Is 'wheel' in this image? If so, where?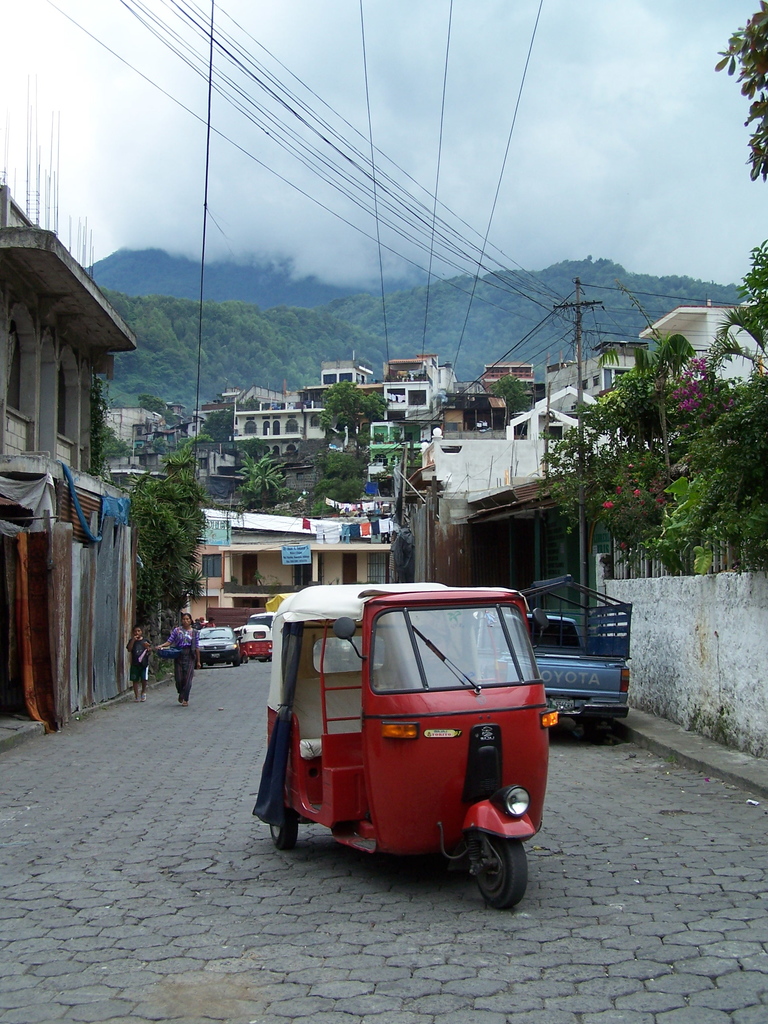
Yes, at 268, 817, 298, 857.
